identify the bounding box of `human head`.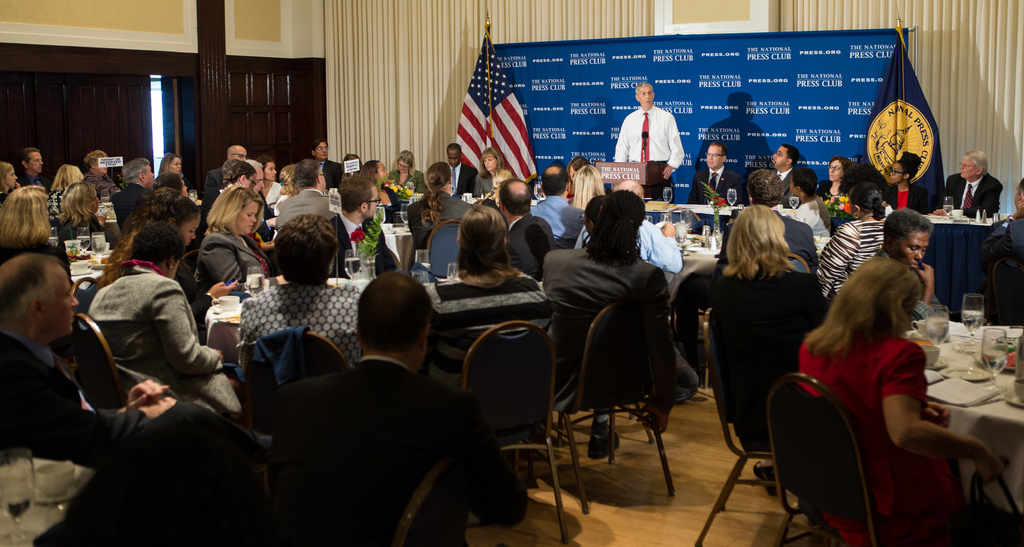
{"x1": 159, "y1": 154, "x2": 181, "y2": 174}.
